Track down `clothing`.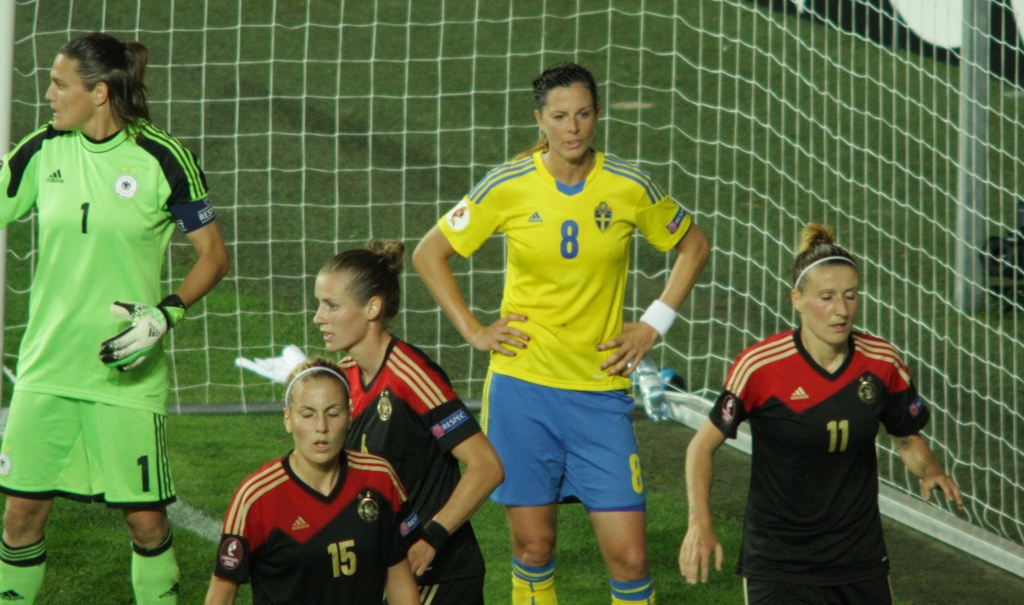
Tracked to select_region(710, 326, 934, 604).
